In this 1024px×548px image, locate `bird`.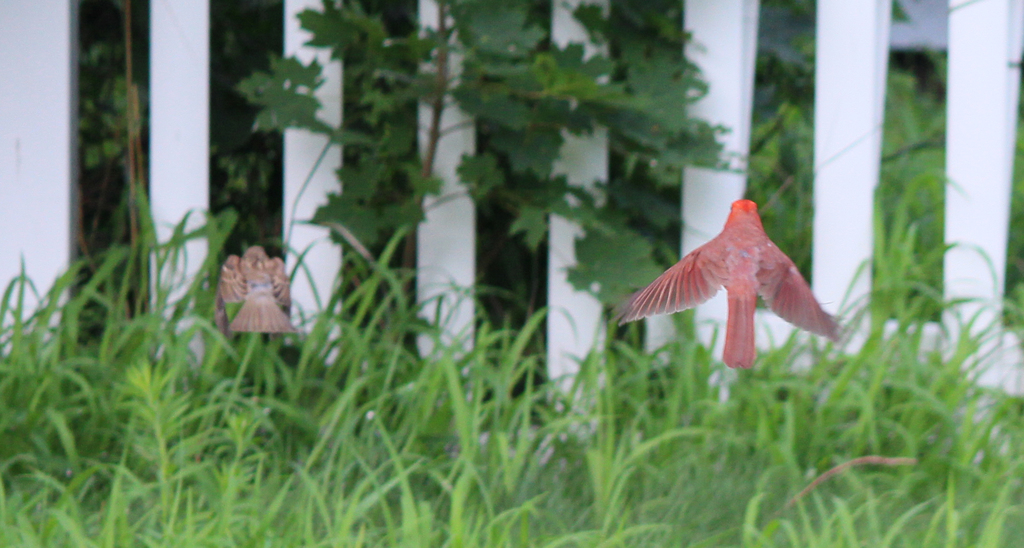
Bounding box: bbox=[621, 208, 856, 373].
